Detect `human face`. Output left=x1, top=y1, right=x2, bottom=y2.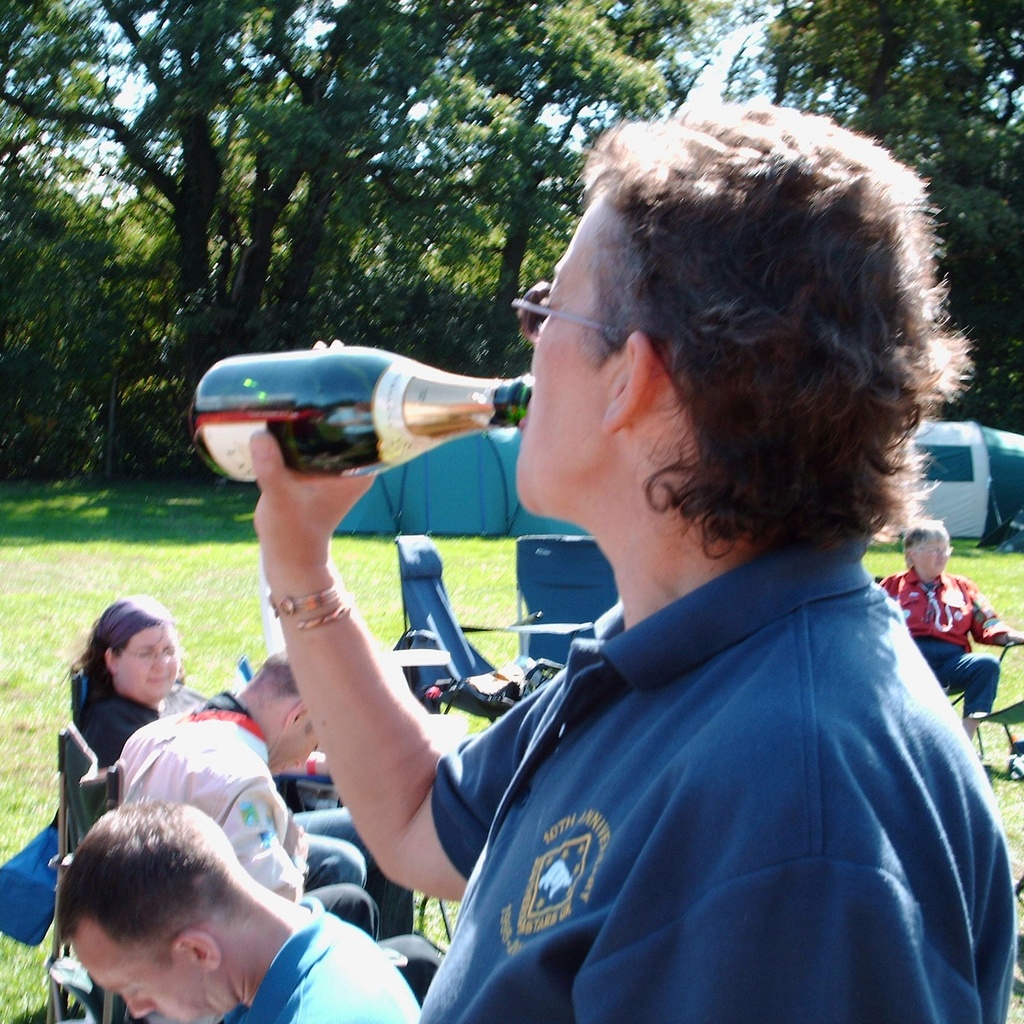
left=520, top=198, right=612, bottom=502.
